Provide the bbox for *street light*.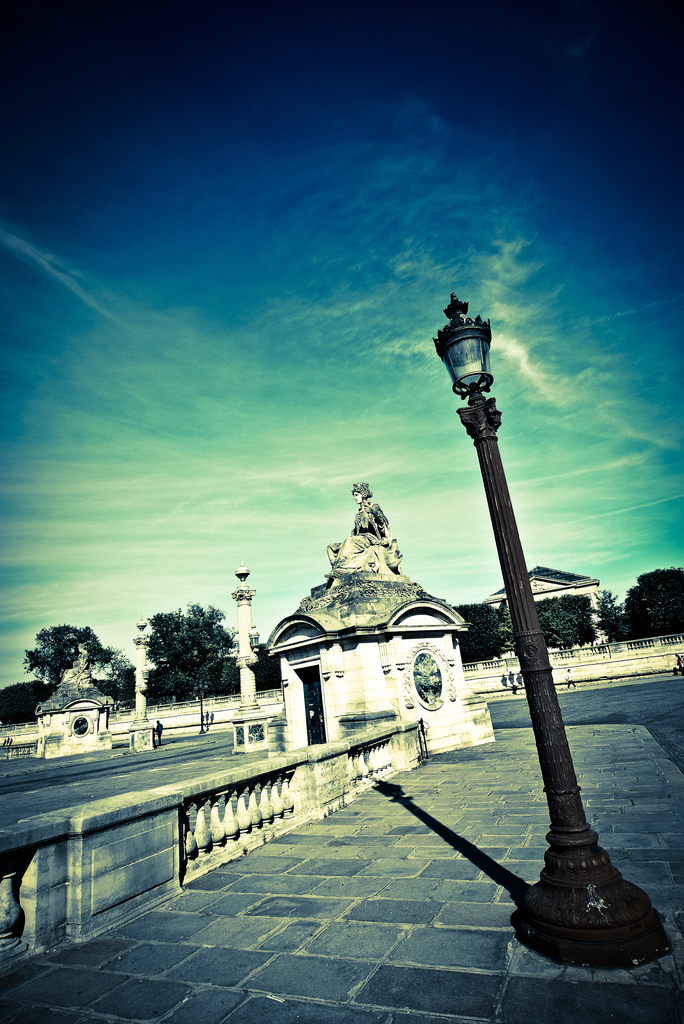
bbox=(398, 305, 649, 922).
